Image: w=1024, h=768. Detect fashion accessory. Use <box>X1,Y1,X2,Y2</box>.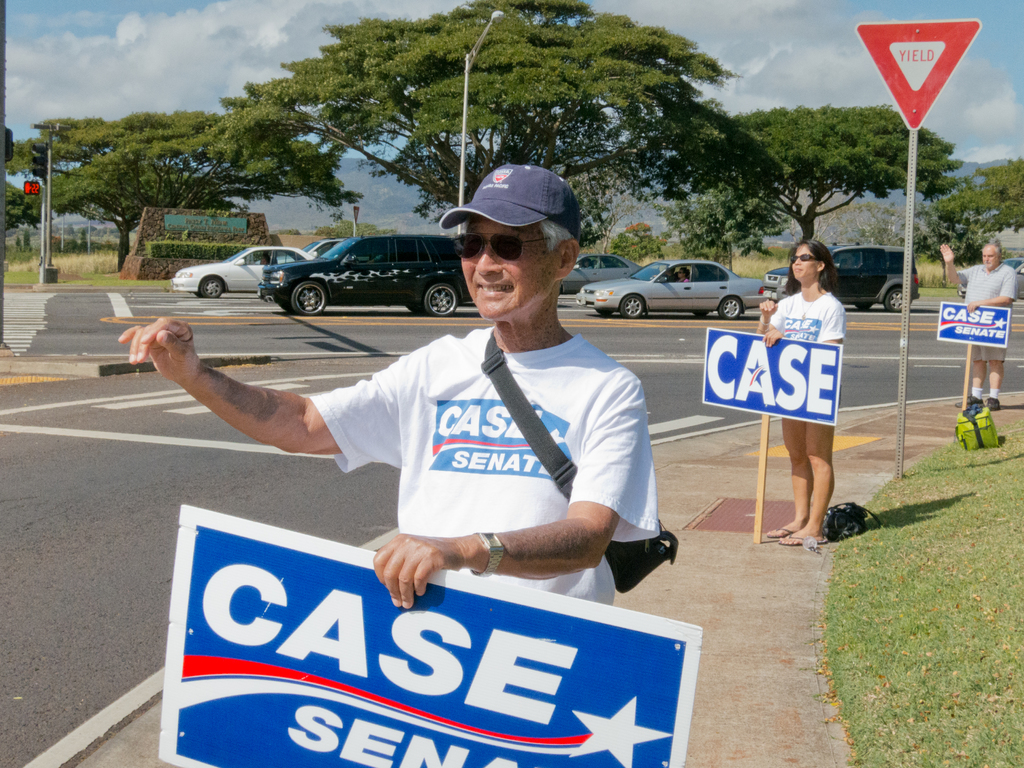
<box>475,335,675,592</box>.
